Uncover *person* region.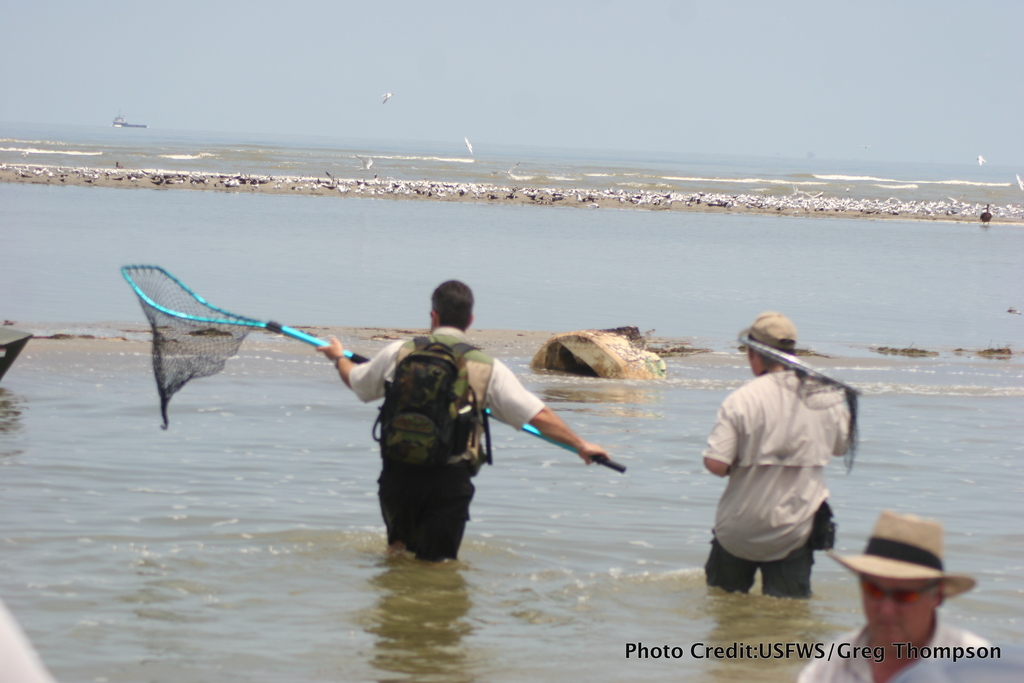
Uncovered: Rect(308, 280, 607, 569).
